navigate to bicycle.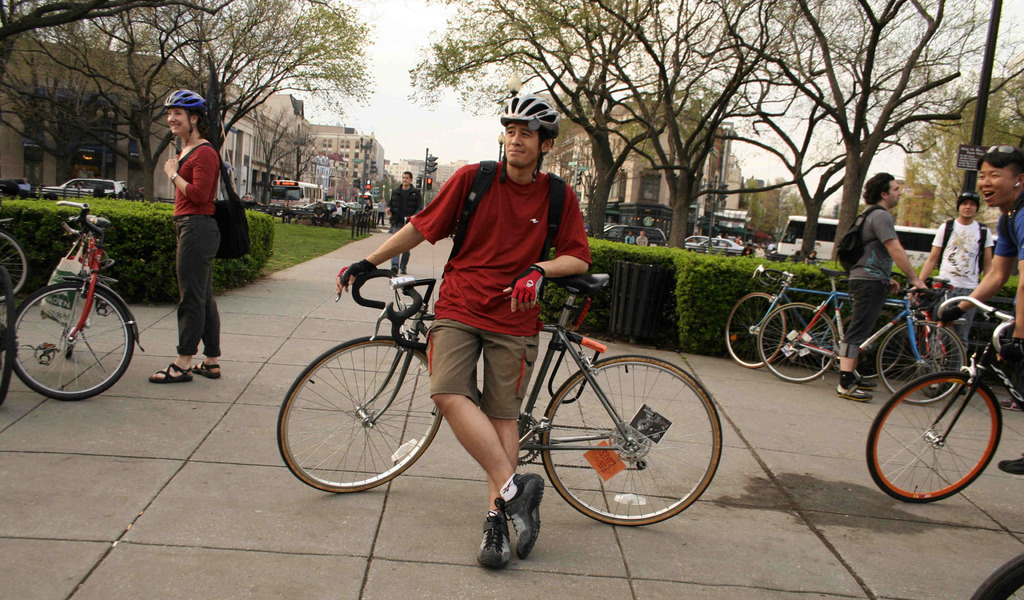
Navigation target: x1=11, y1=200, x2=145, y2=401.
